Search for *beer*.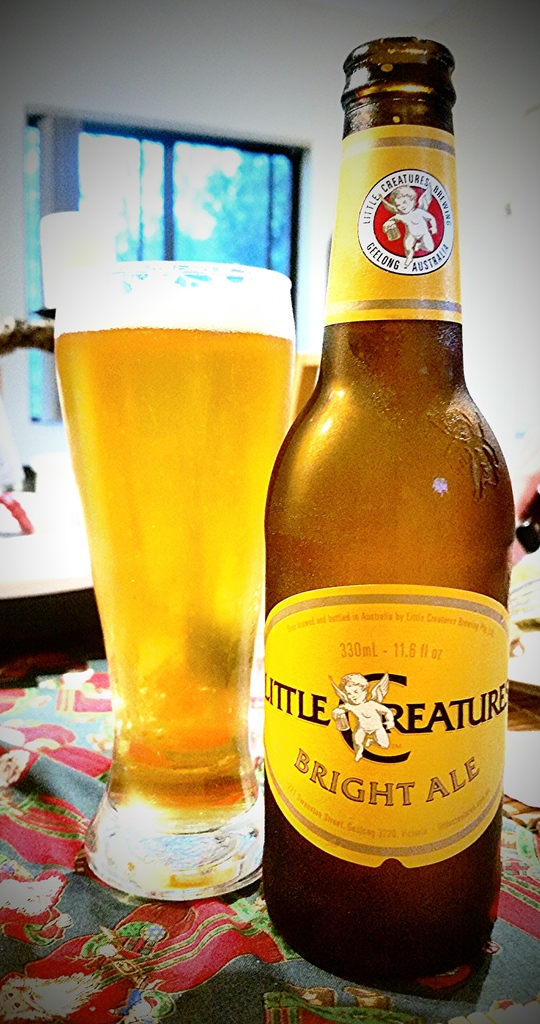
Found at Rect(264, 37, 516, 989).
